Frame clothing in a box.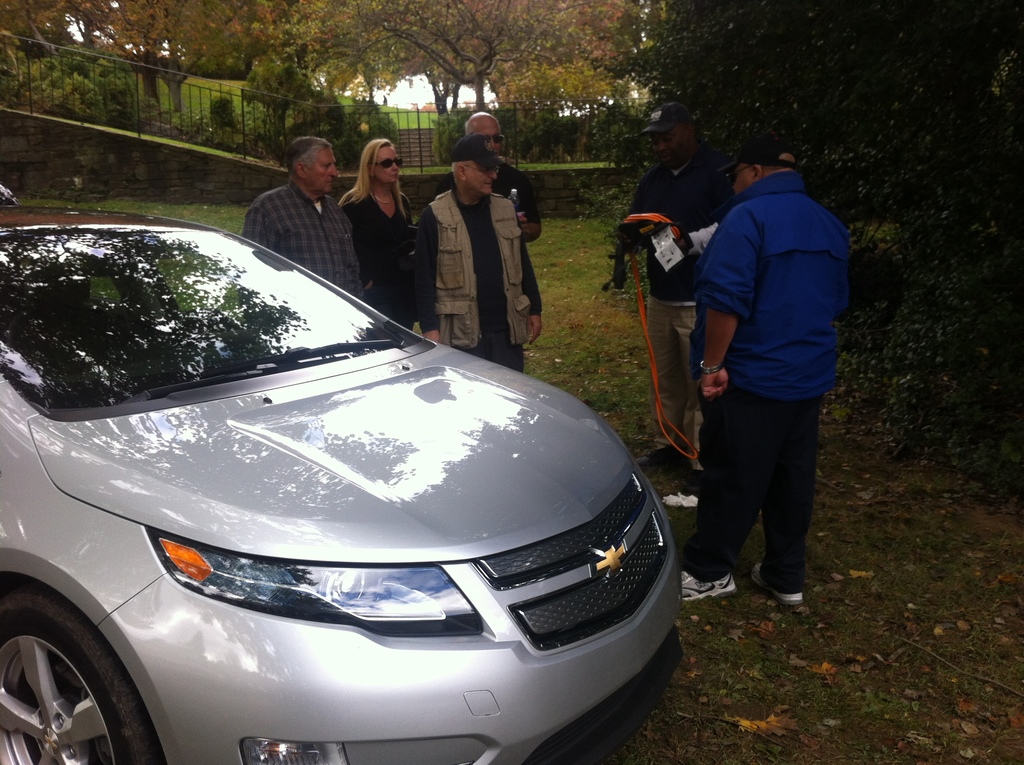
502, 156, 545, 307.
